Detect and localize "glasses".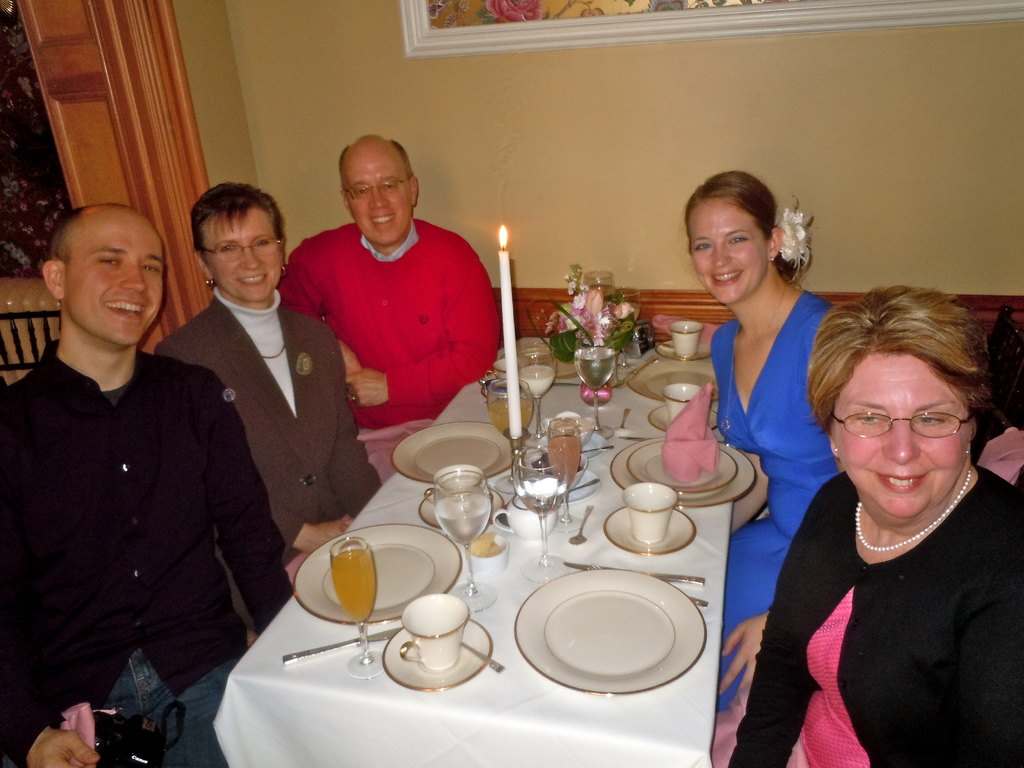
Localized at 194/233/288/262.
